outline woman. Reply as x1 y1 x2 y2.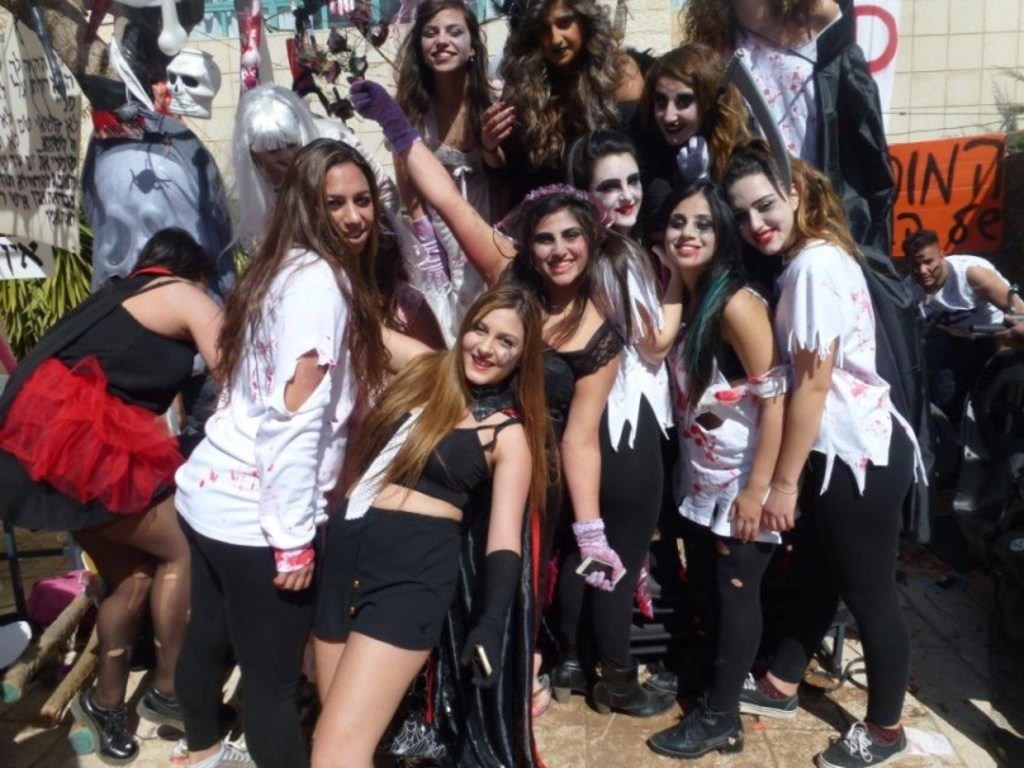
394 0 513 245.
